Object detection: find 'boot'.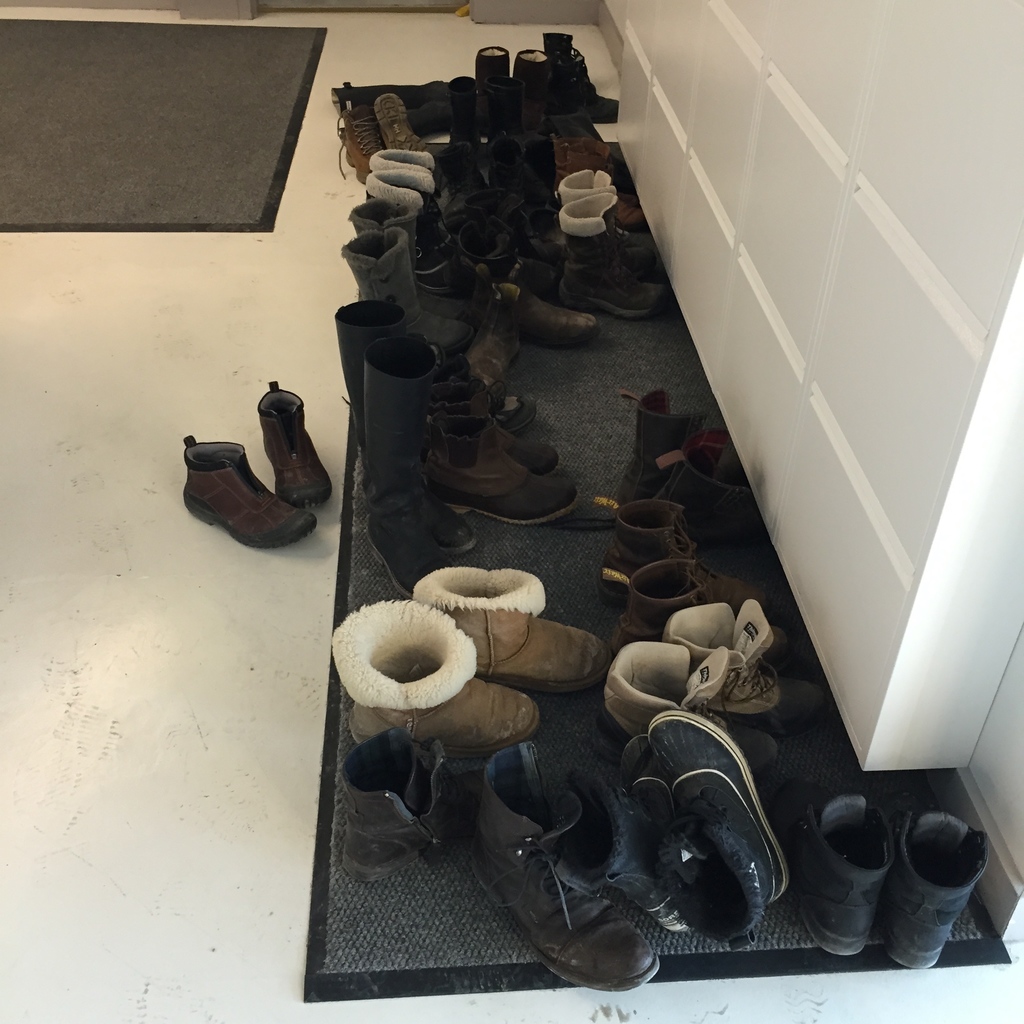
crop(770, 760, 879, 964).
